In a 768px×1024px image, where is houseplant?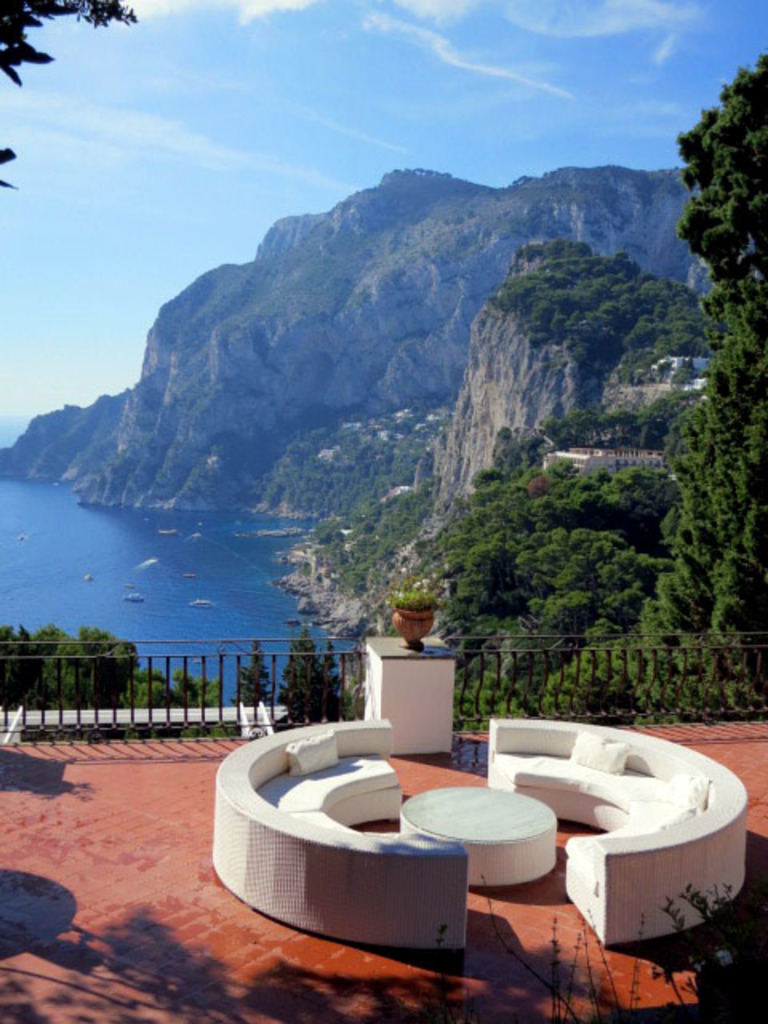
box(650, 883, 766, 1014).
